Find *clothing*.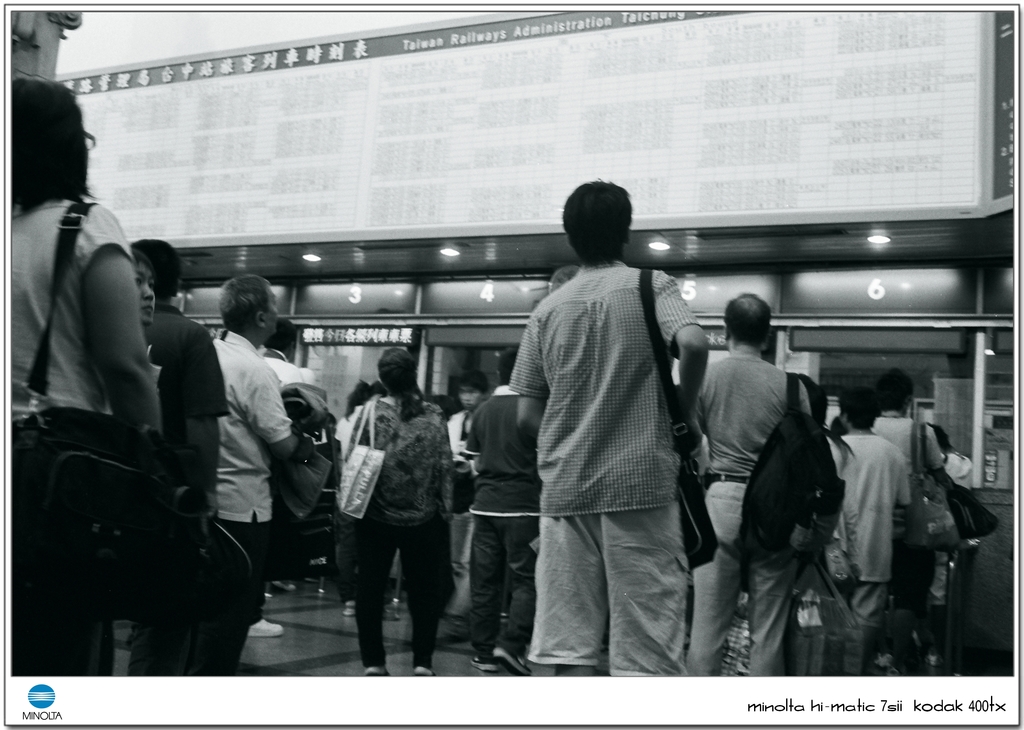
[202,328,290,612].
